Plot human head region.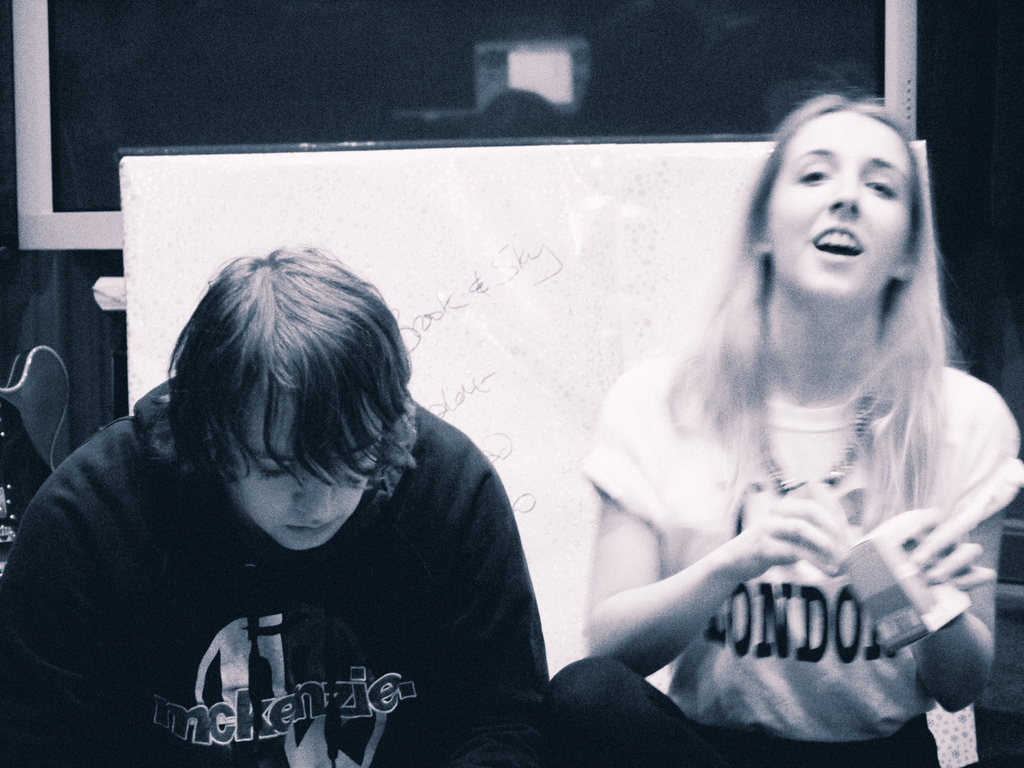
Plotted at (745, 97, 944, 292).
